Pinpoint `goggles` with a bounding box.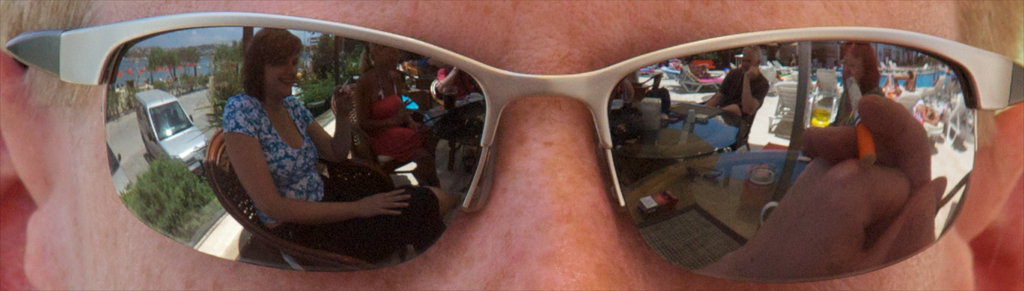
bbox=[0, 11, 1023, 282].
